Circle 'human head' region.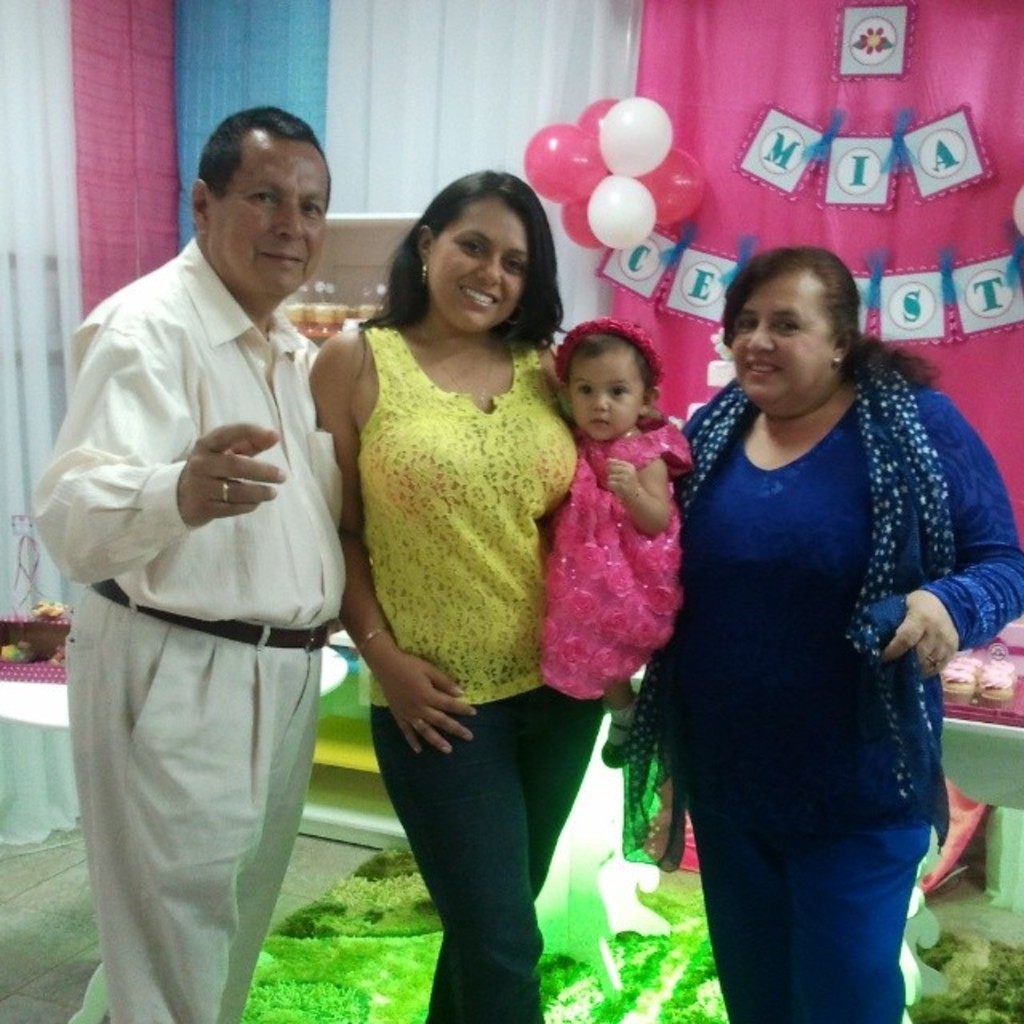
Region: detection(566, 323, 662, 446).
